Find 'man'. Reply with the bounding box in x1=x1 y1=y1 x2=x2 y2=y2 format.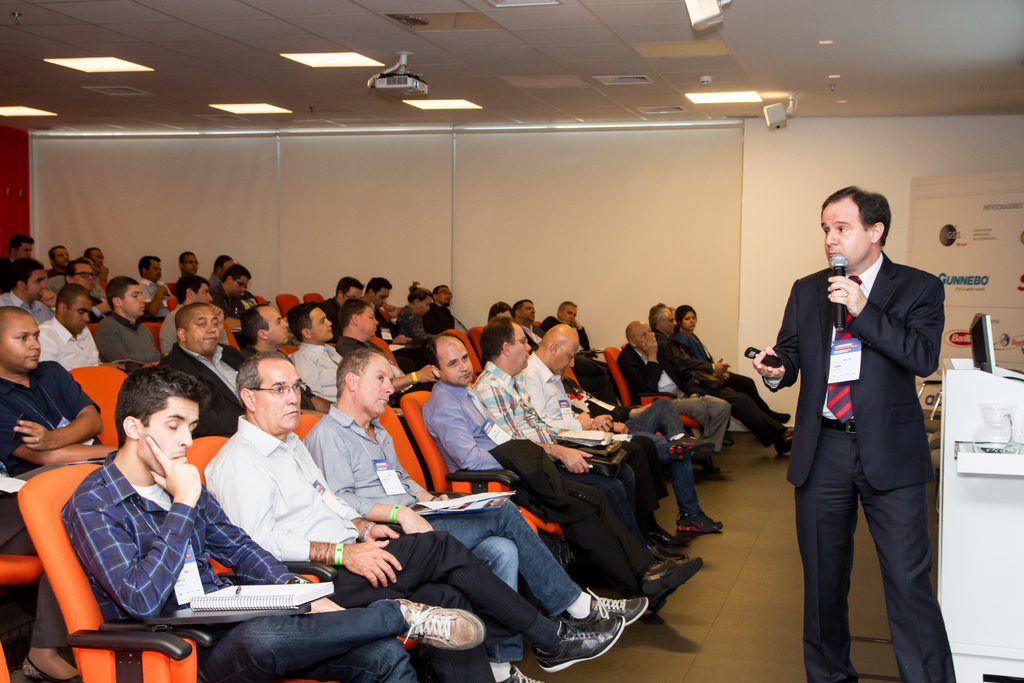
x1=424 y1=280 x2=477 y2=345.
